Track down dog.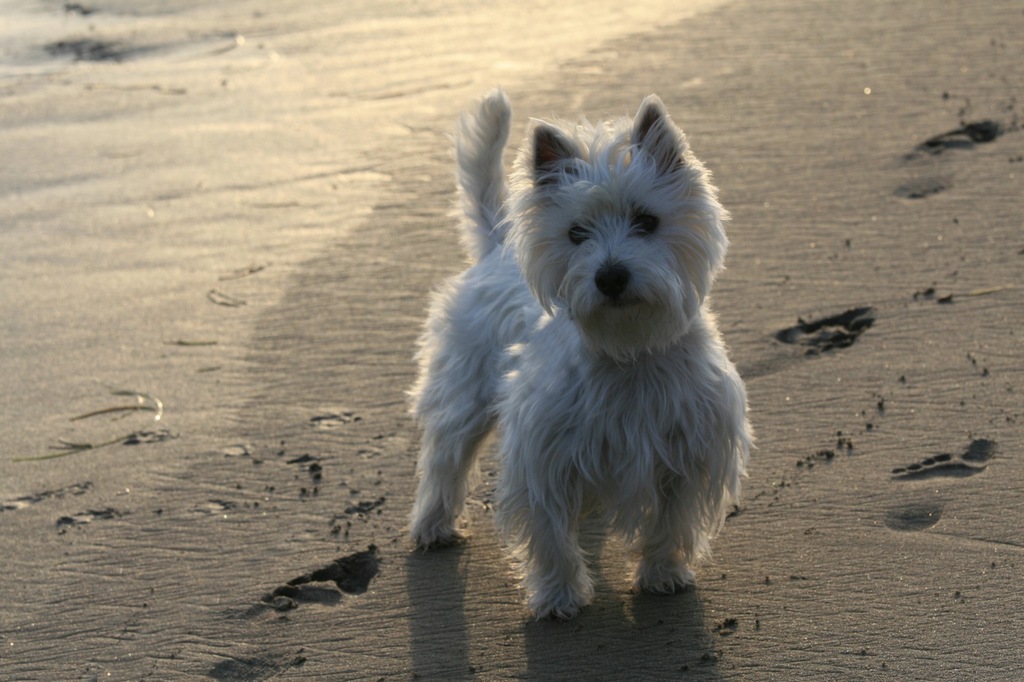
Tracked to {"left": 399, "top": 81, "right": 755, "bottom": 621}.
